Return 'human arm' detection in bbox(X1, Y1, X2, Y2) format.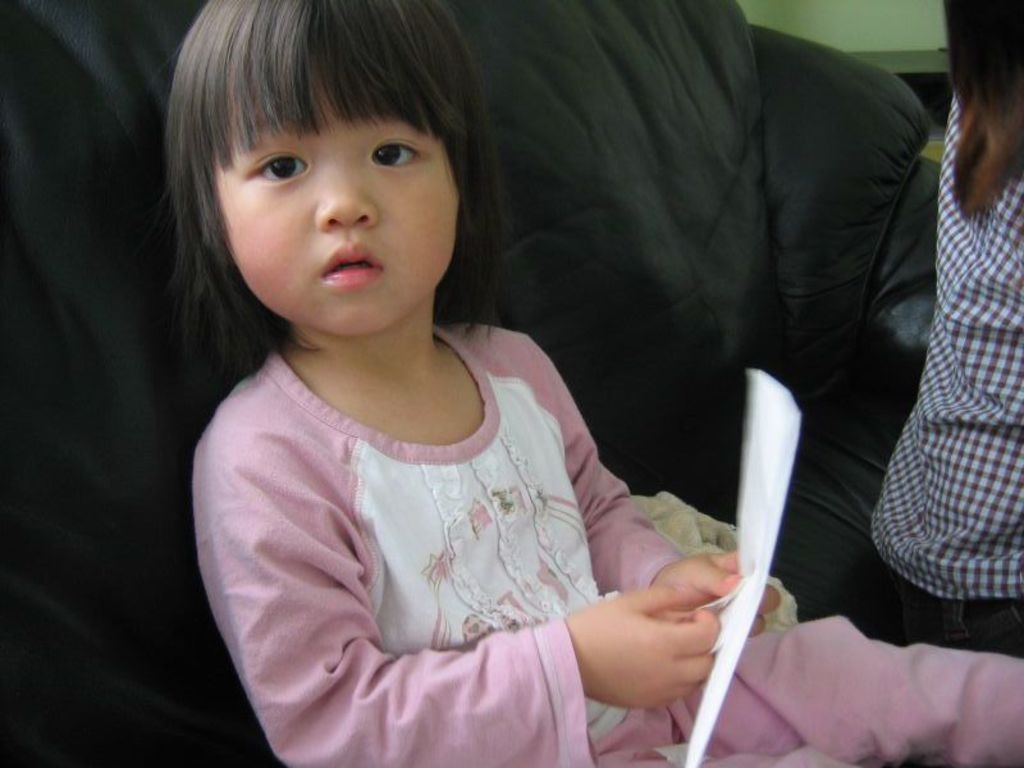
bbox(554, 365, 782, 640).
